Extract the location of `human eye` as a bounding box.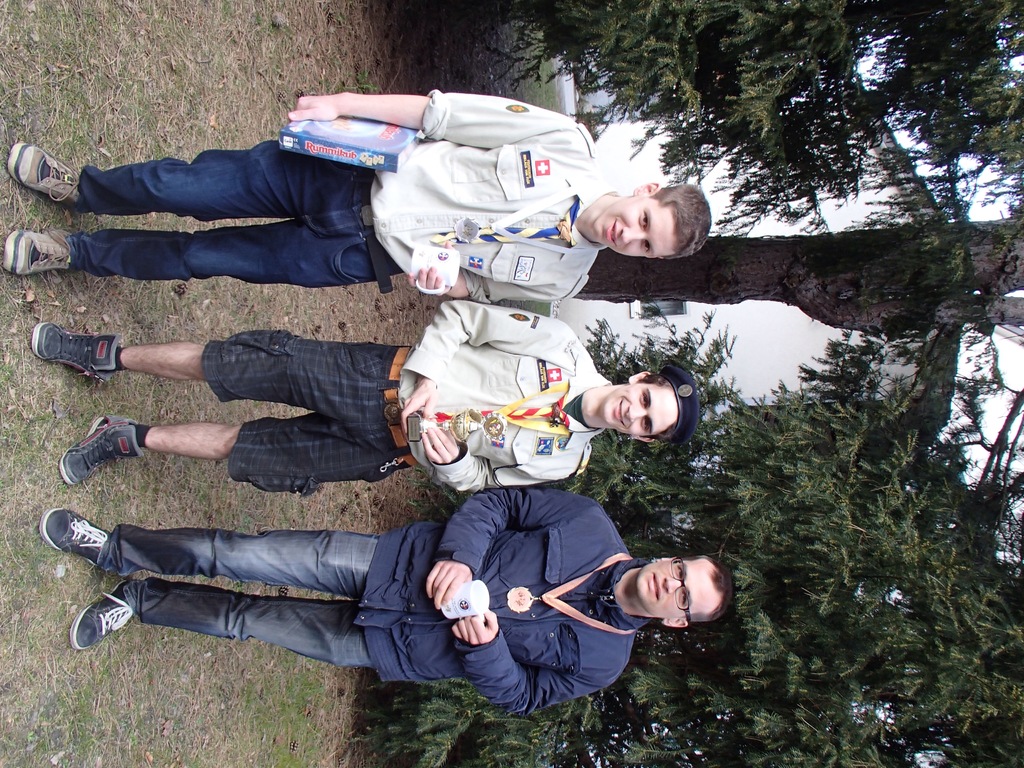
region(644, 239, 653, 253).
